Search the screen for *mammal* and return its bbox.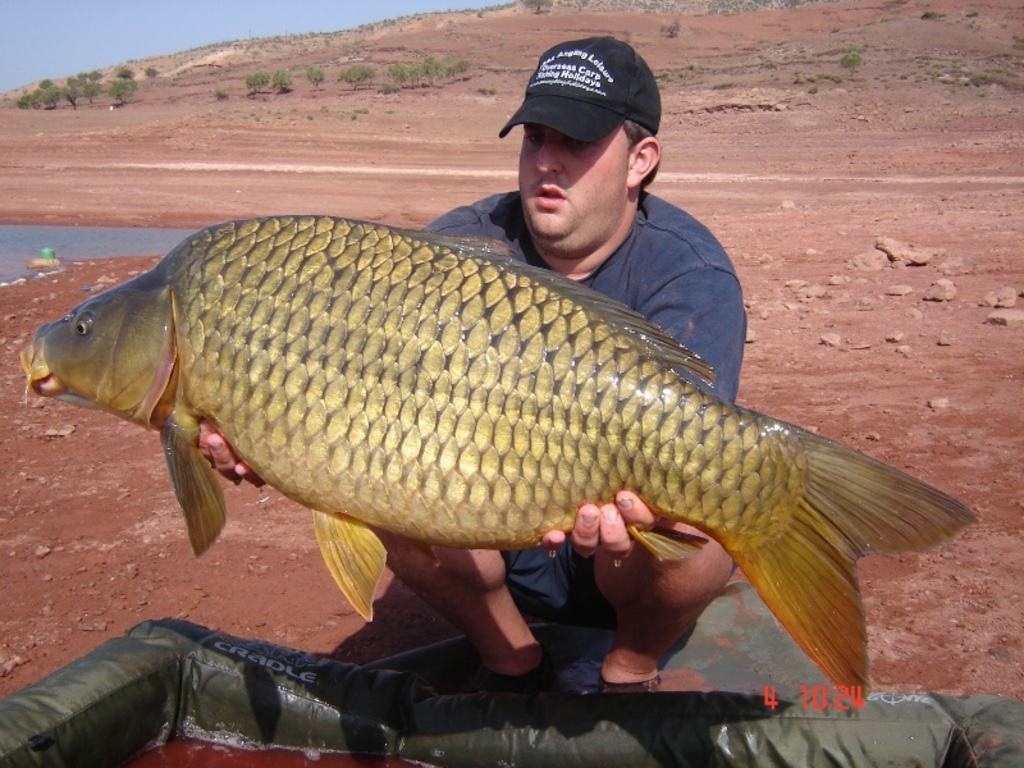
Found: left=33, top=168, right=938, bottom=694.
